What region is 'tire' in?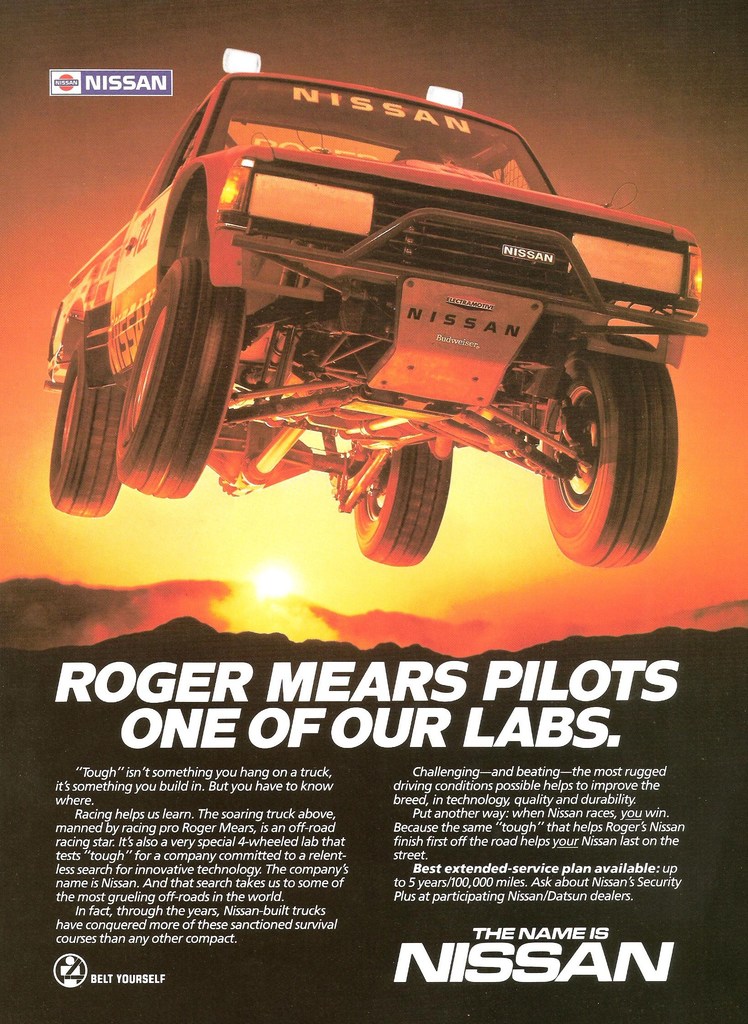
<bbox>352, 440, 452, 567</bbox>.
